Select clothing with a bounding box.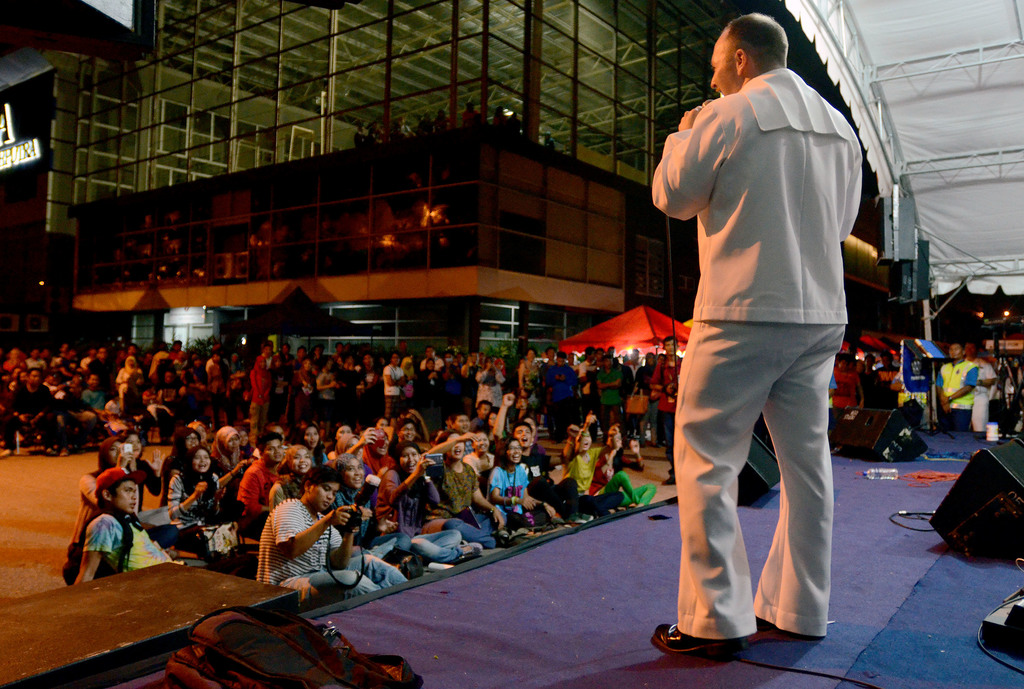
x1=429, y1=460, x2=500, y2=545.
